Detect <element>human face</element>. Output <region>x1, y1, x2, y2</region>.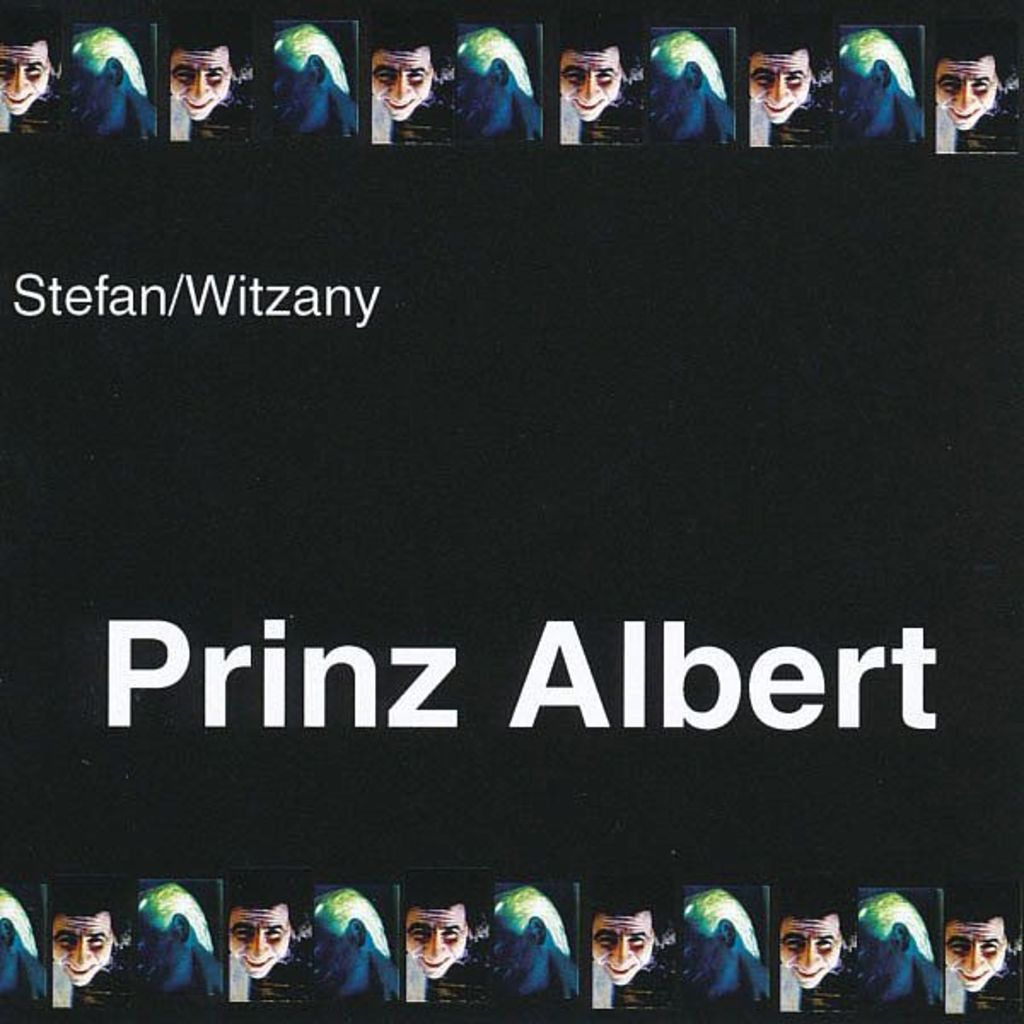
<region>942, 913, 1005, 993</region>.
